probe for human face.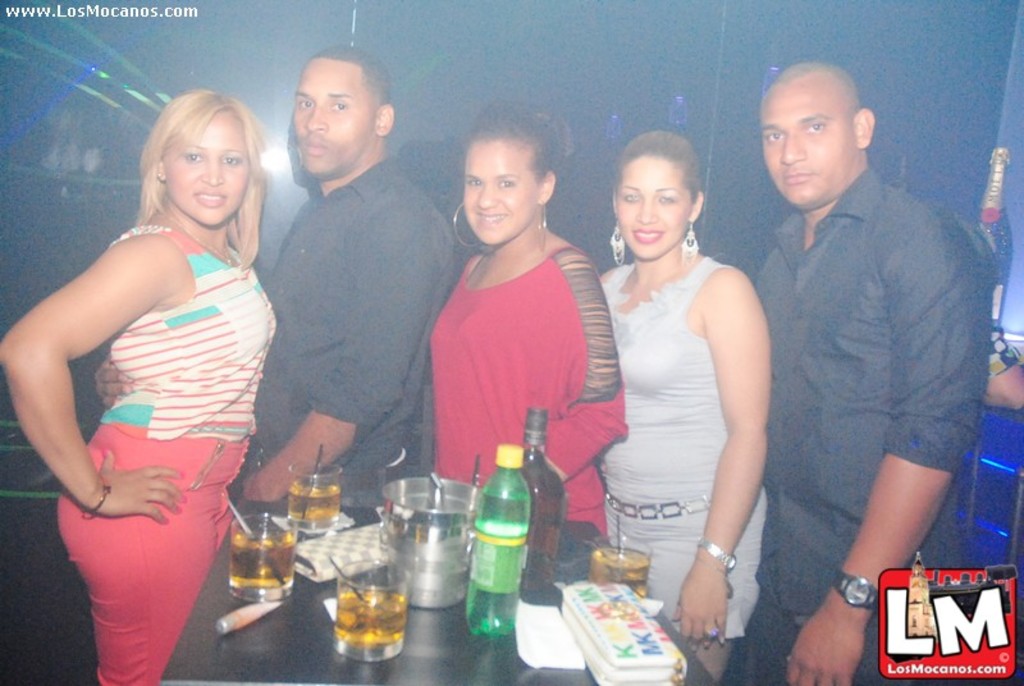
Probe result: 617, 163, 689, 257.
